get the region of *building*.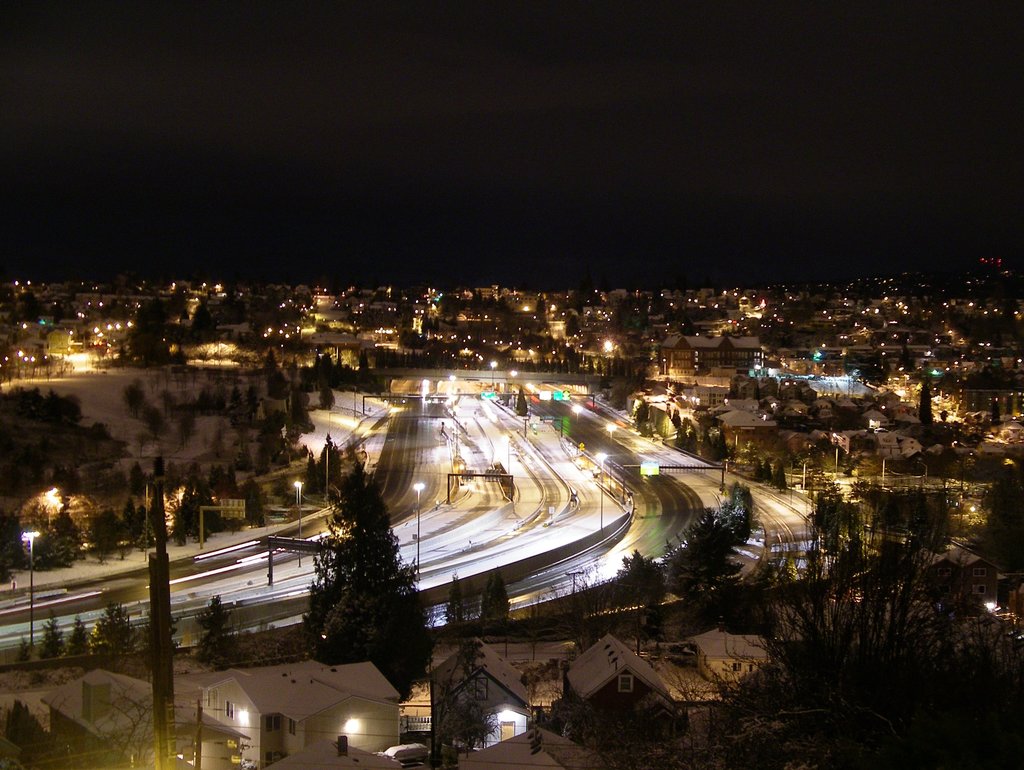
bbox(681, 621, 774, 685).
